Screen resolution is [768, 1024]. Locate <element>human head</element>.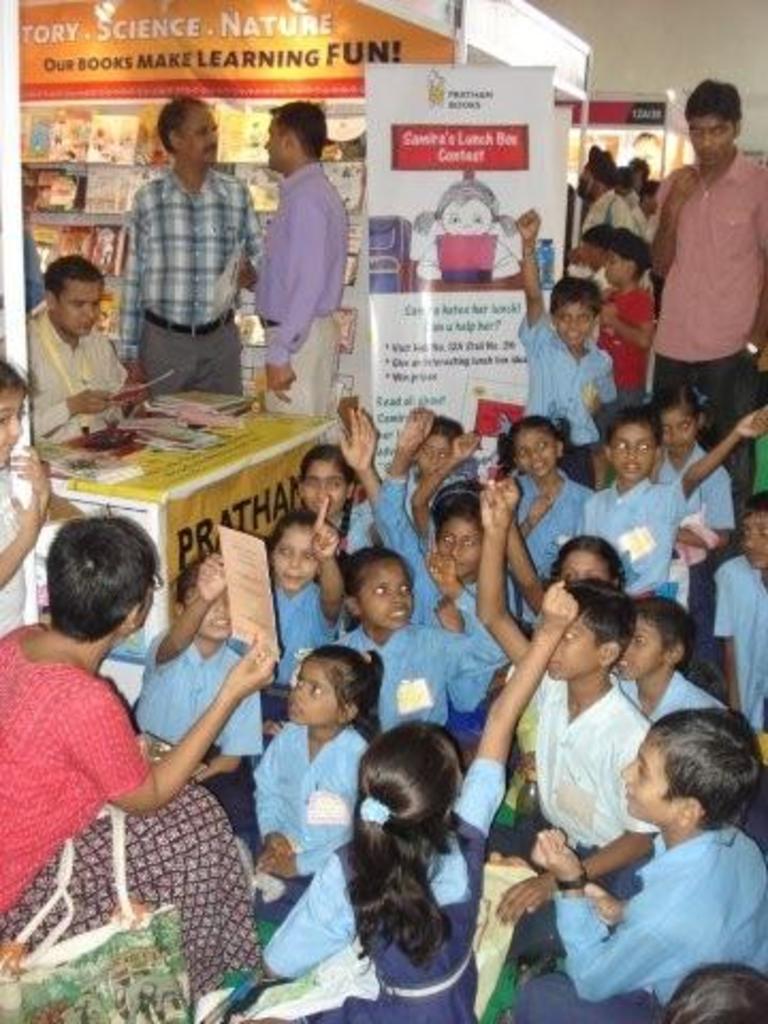
bbox(499, 416, 570, 480).
